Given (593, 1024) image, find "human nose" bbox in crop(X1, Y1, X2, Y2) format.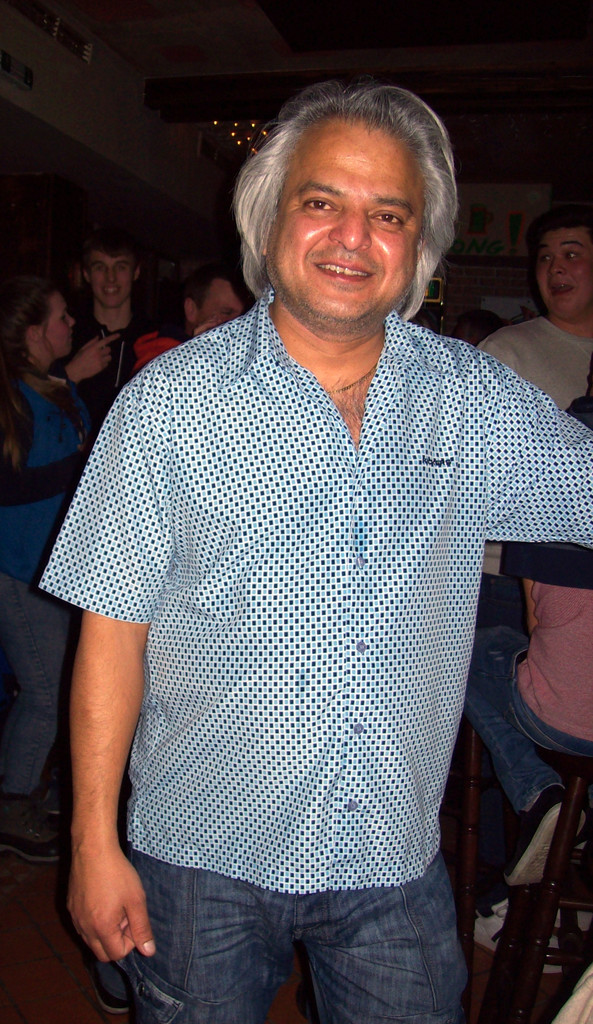
crop(549, 255, 565, 275).
